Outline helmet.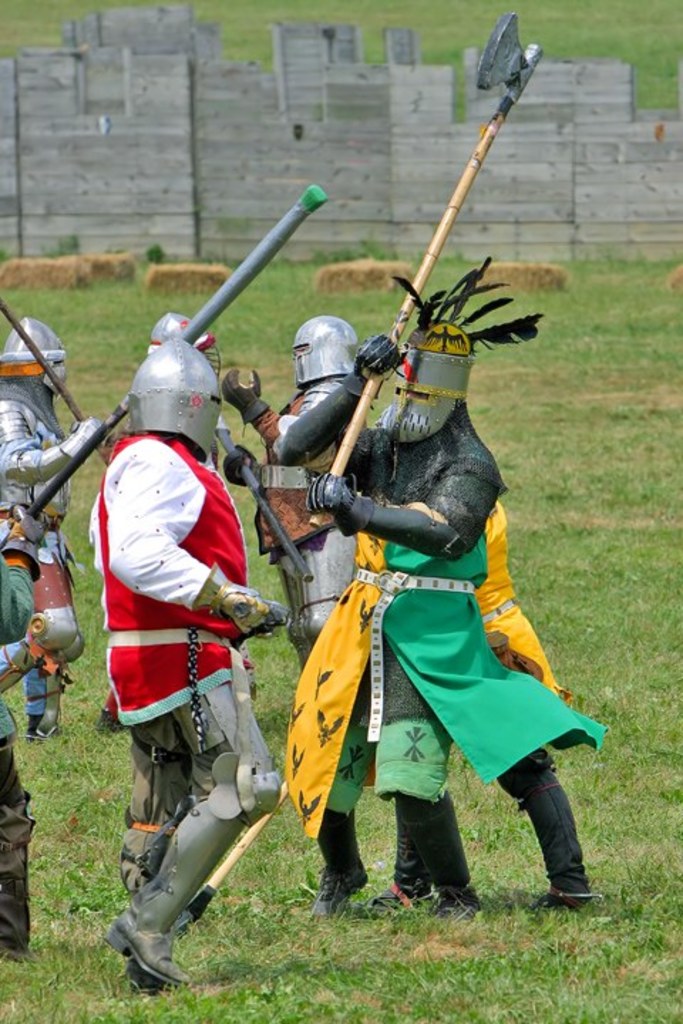
Outline: <region>141, 314, 229, 373</region>.
